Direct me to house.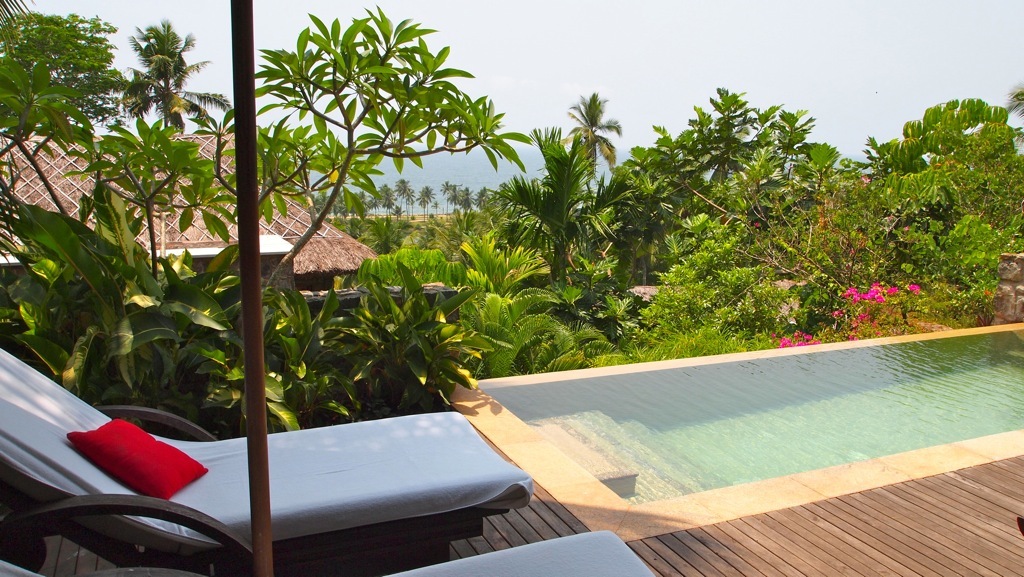
Direction: <bbox>0, 125, 295, 339</bbox>.
